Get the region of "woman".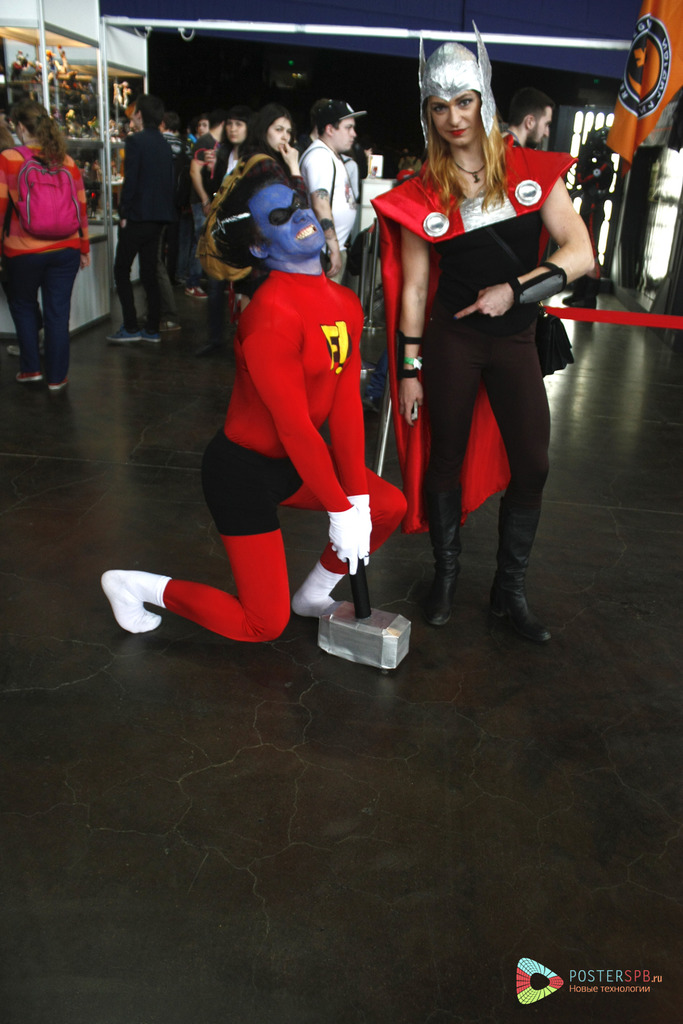
bbox(236, 106, 313, 202).
